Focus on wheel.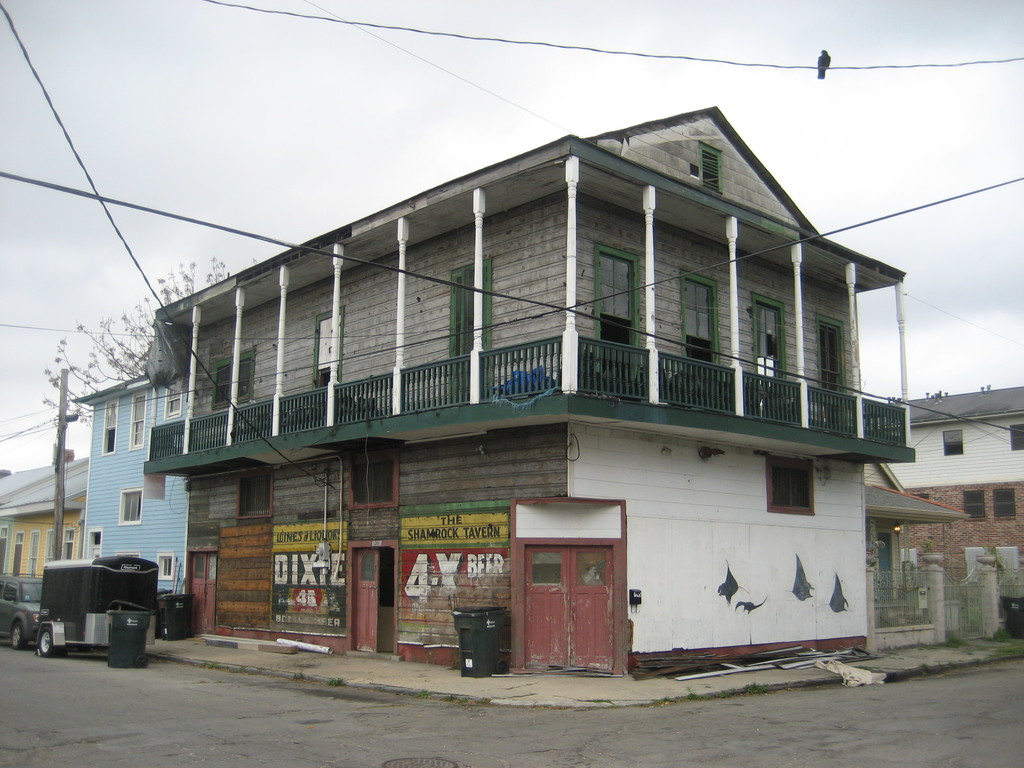
Focused at region(10, 621, 30, 649).
